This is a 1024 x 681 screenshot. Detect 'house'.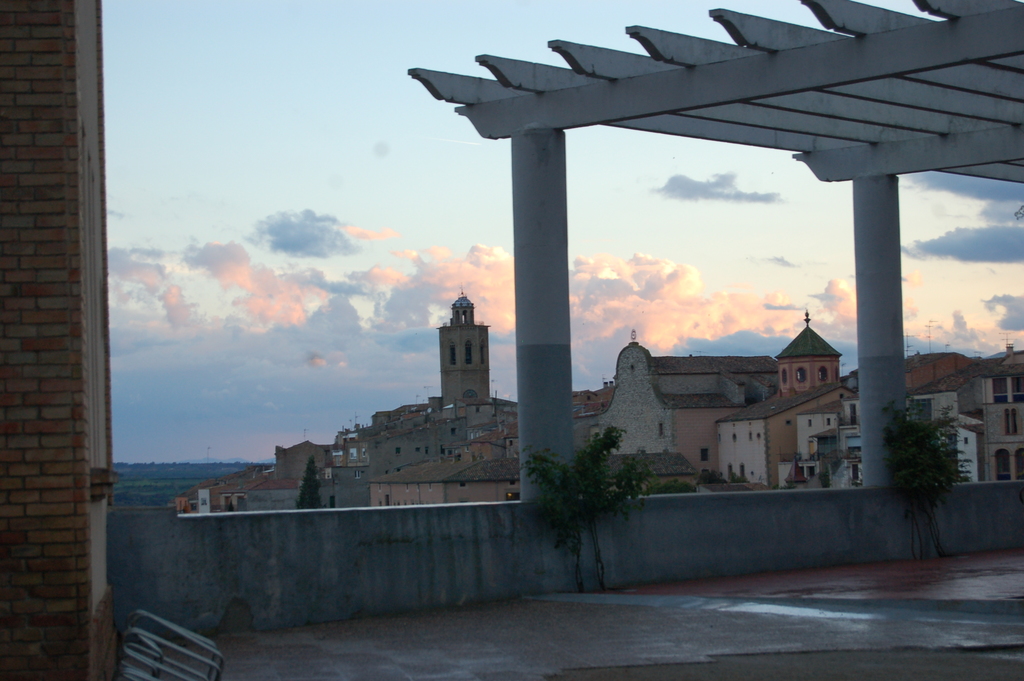
{"x1": 896, "y1": 336, "x2": 1023, "y2": 480}.
